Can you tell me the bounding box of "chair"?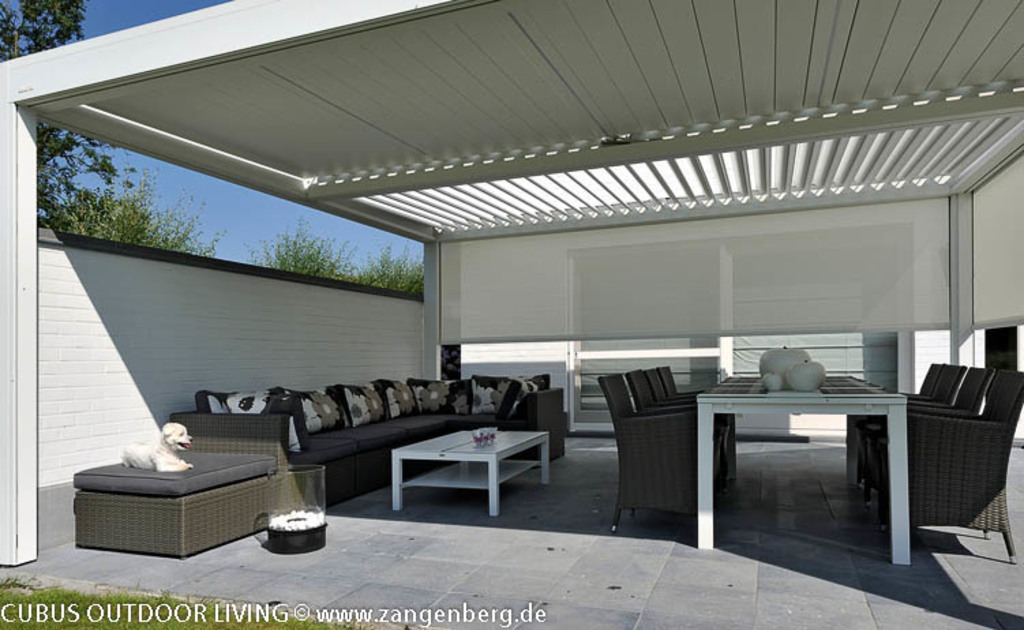
bbox=[866, 368, 991, 530].
